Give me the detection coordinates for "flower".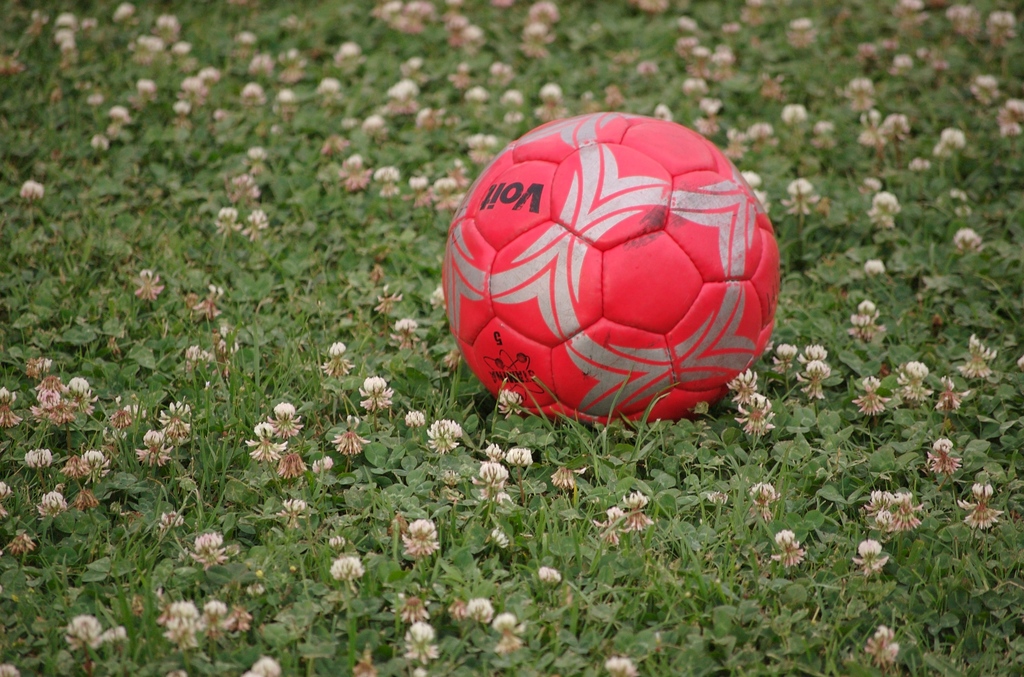
<box>22,446,55,472</box>.
